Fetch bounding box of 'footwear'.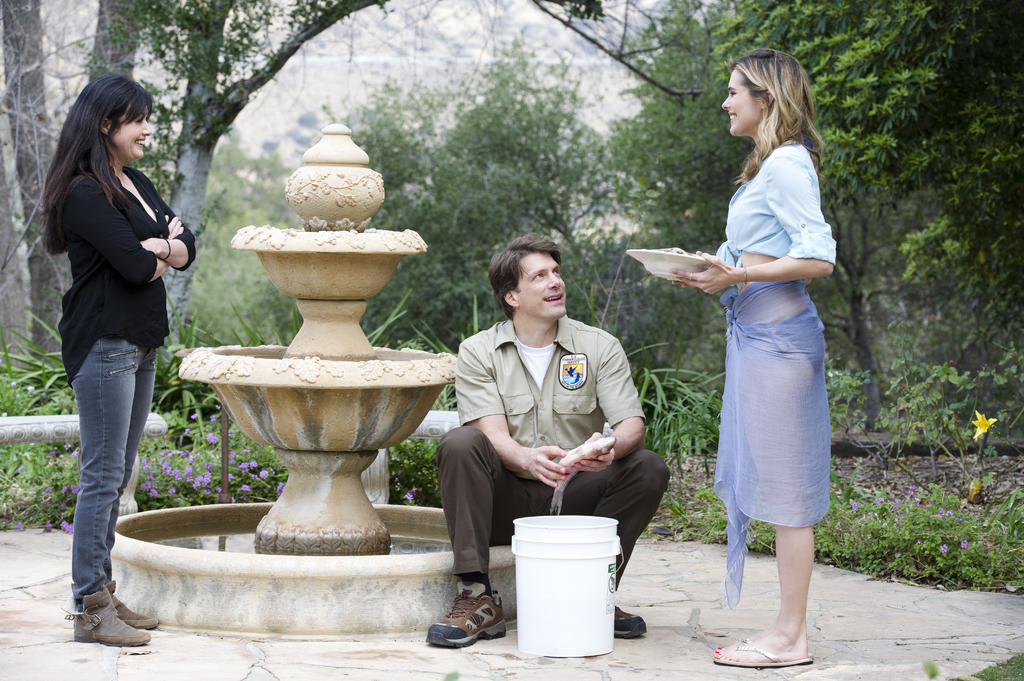
Bbox: [102,579,159,631].
